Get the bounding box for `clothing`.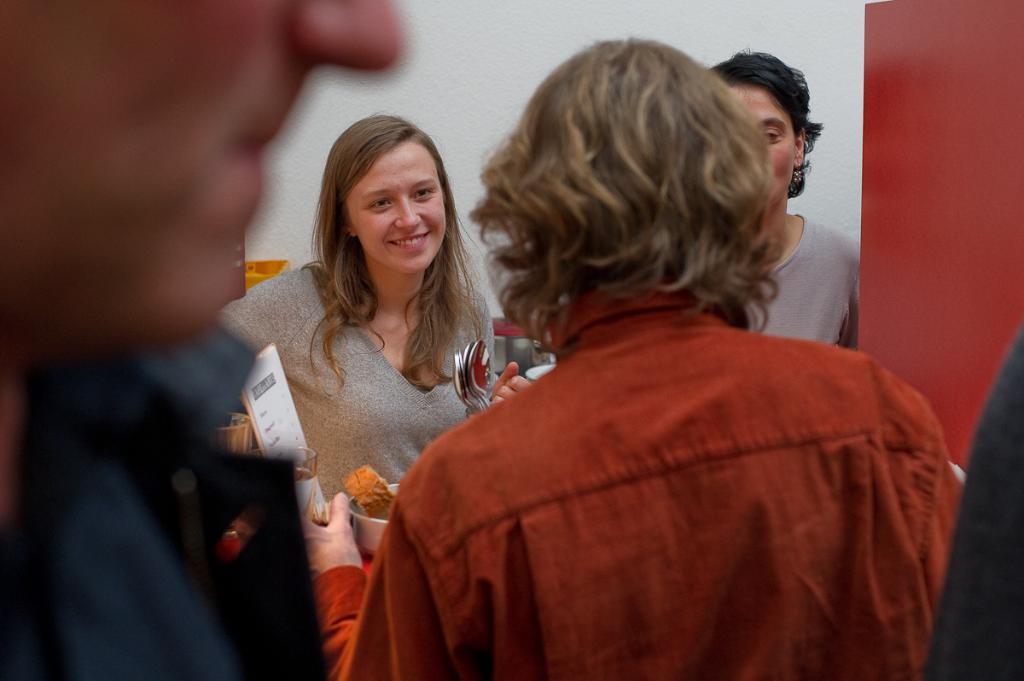
l=0, t=347, r=334, b=680.
